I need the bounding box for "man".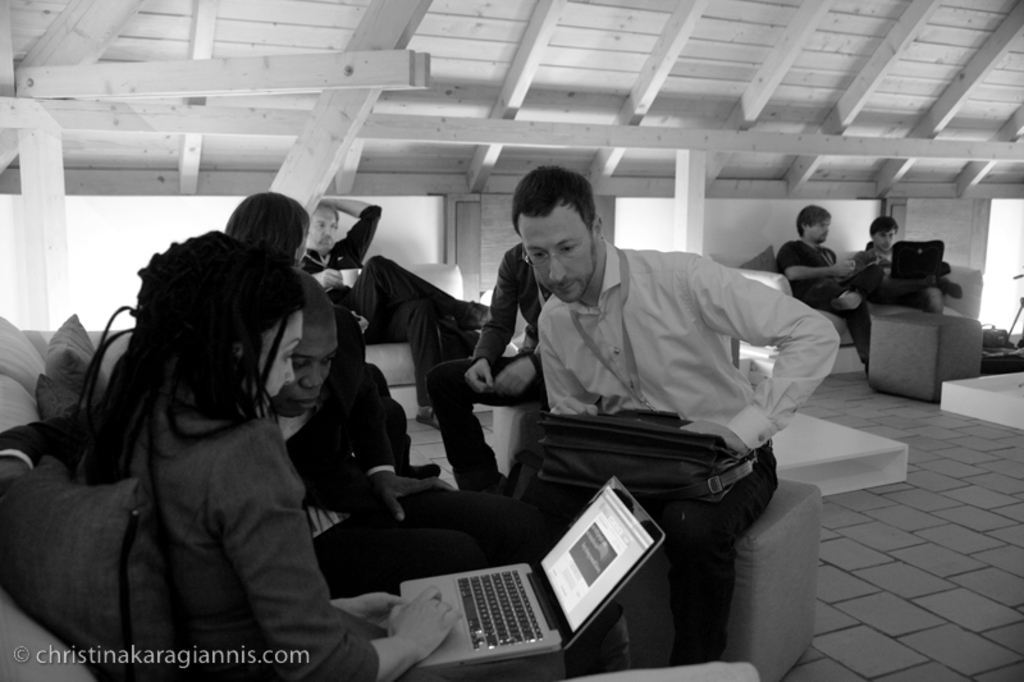
Here it is: select_region(854, 218, 952, 313).
